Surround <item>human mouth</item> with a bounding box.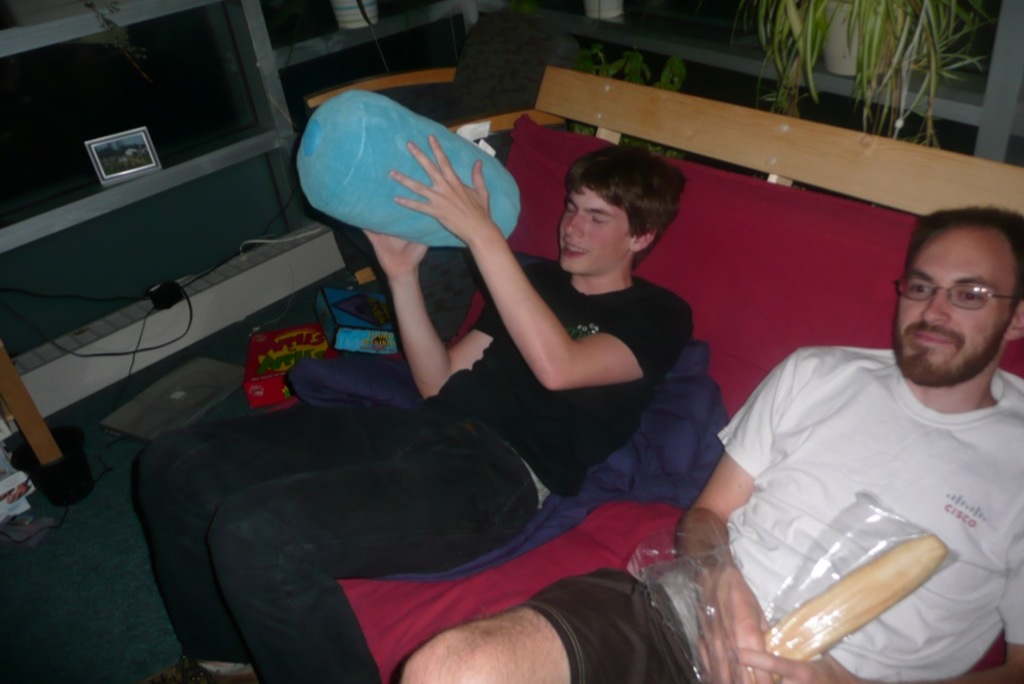
914/331/952/347.
